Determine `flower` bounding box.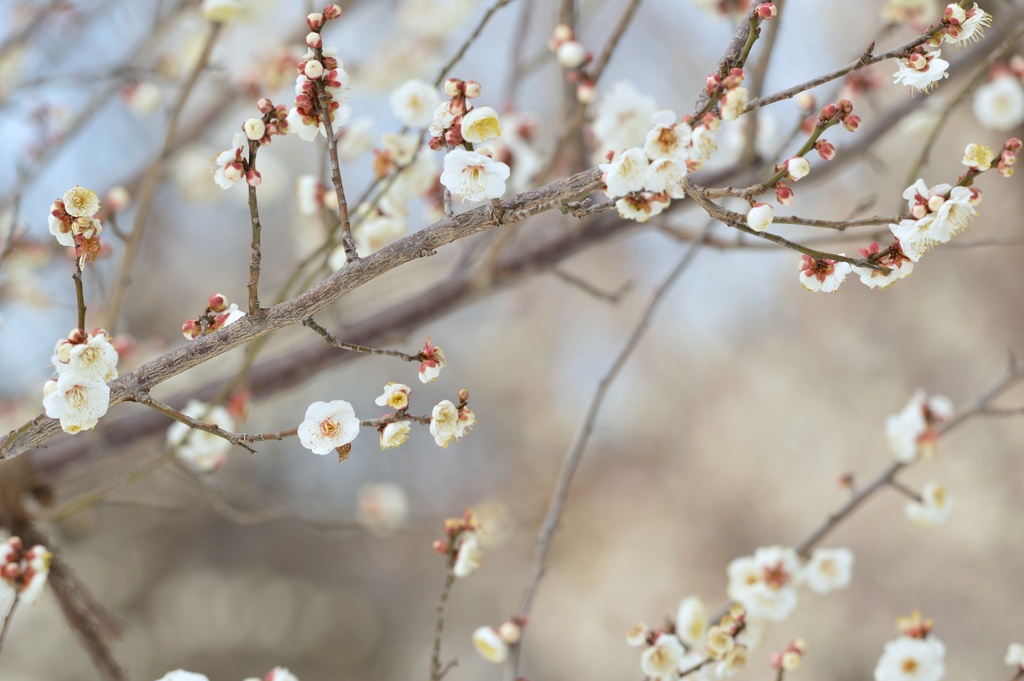
Determined: detection(440, 149, 508, 198).
